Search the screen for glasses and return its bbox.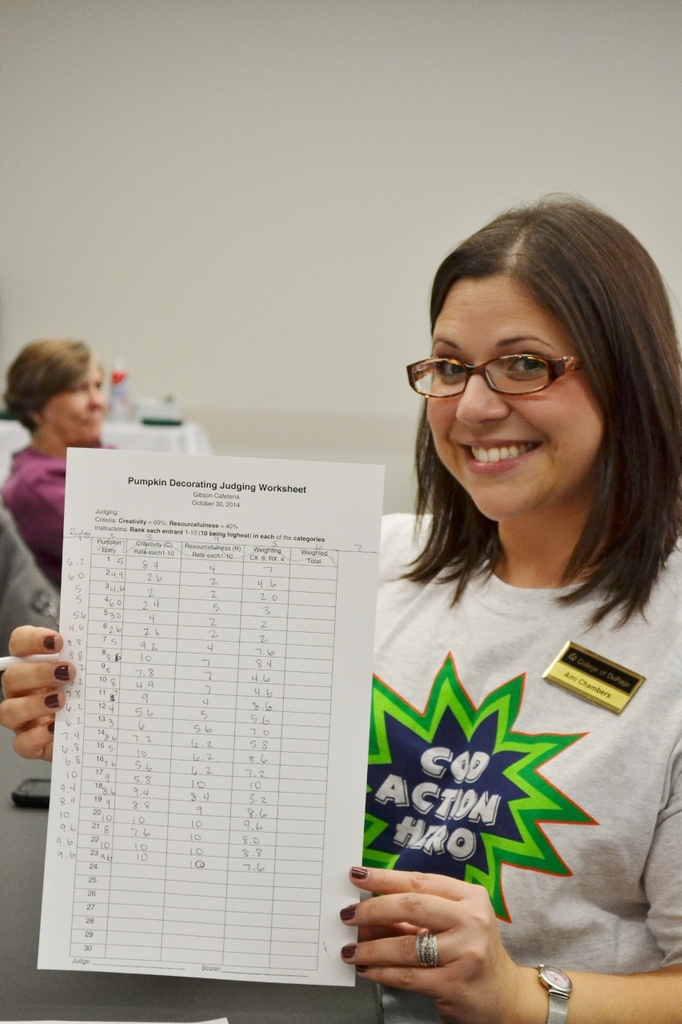
Found: <region>409, 349, 582, 404</region>.
